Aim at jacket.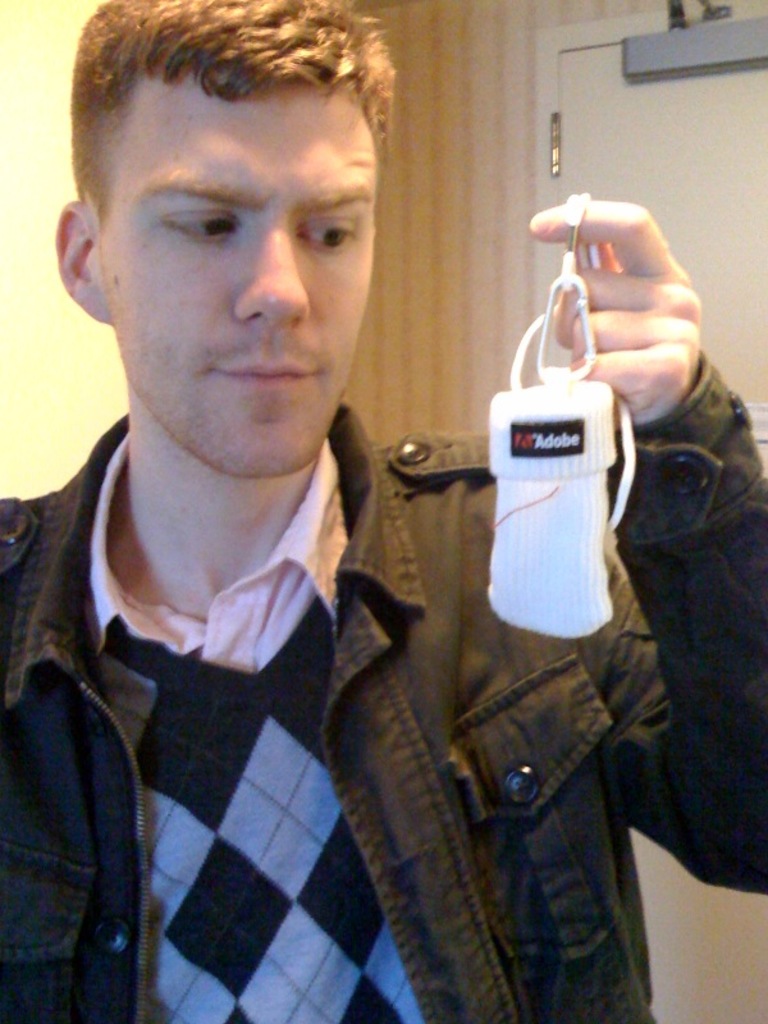
Aimed at 0 351 767 1023.
